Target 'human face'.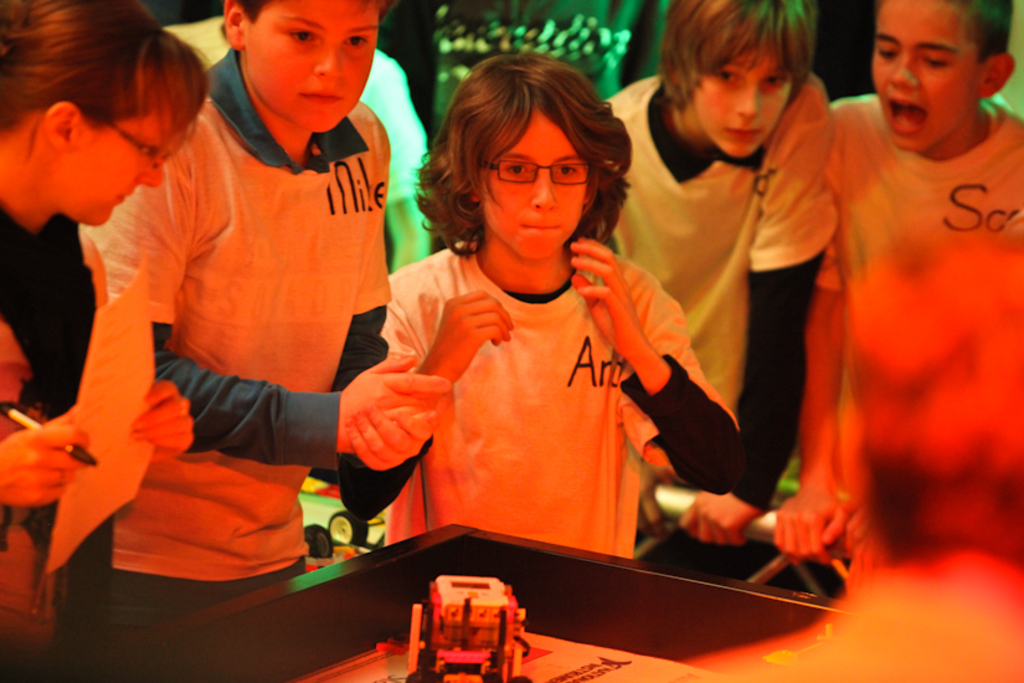
Target region: 477, 106, 592, 266.
